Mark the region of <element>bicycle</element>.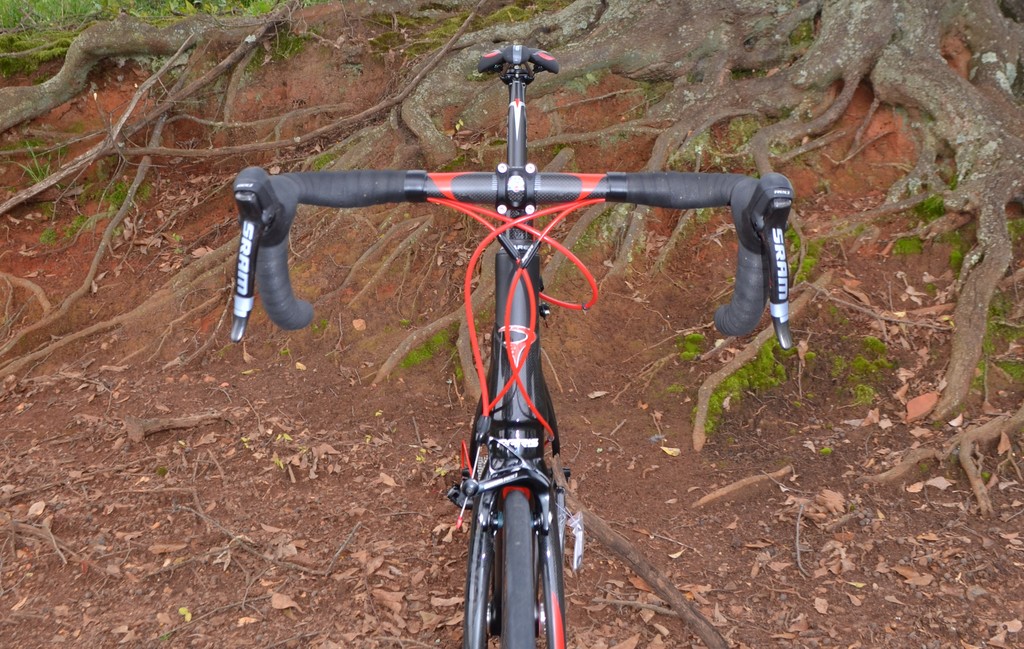
Region: [x1=221, y1=84, x2=794, y2=636].
